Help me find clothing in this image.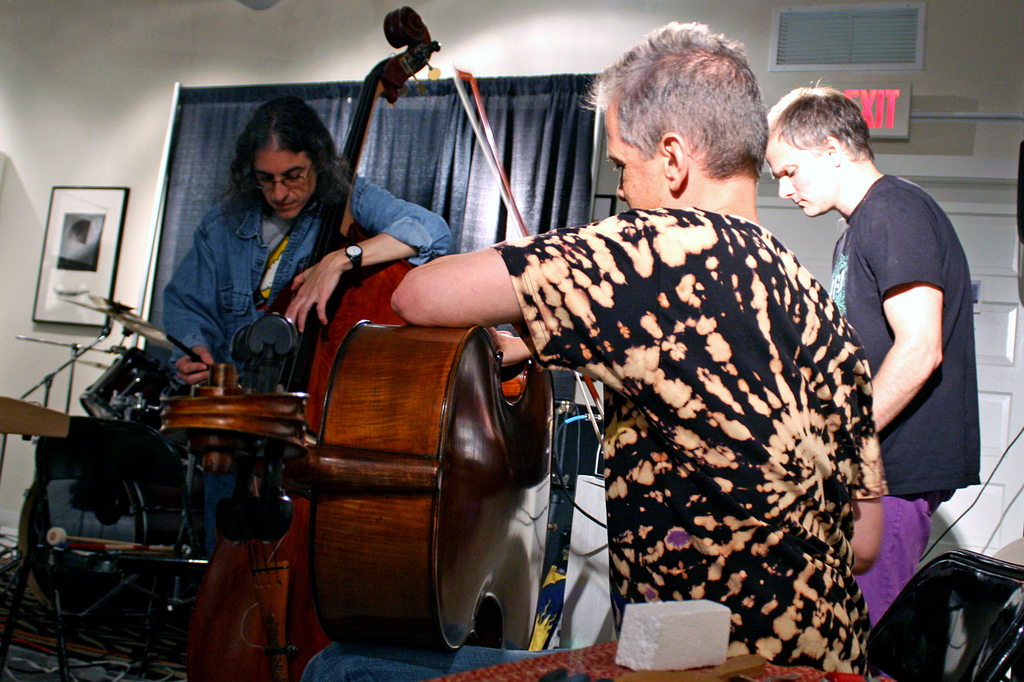
Found it: 468 128 895 681.
